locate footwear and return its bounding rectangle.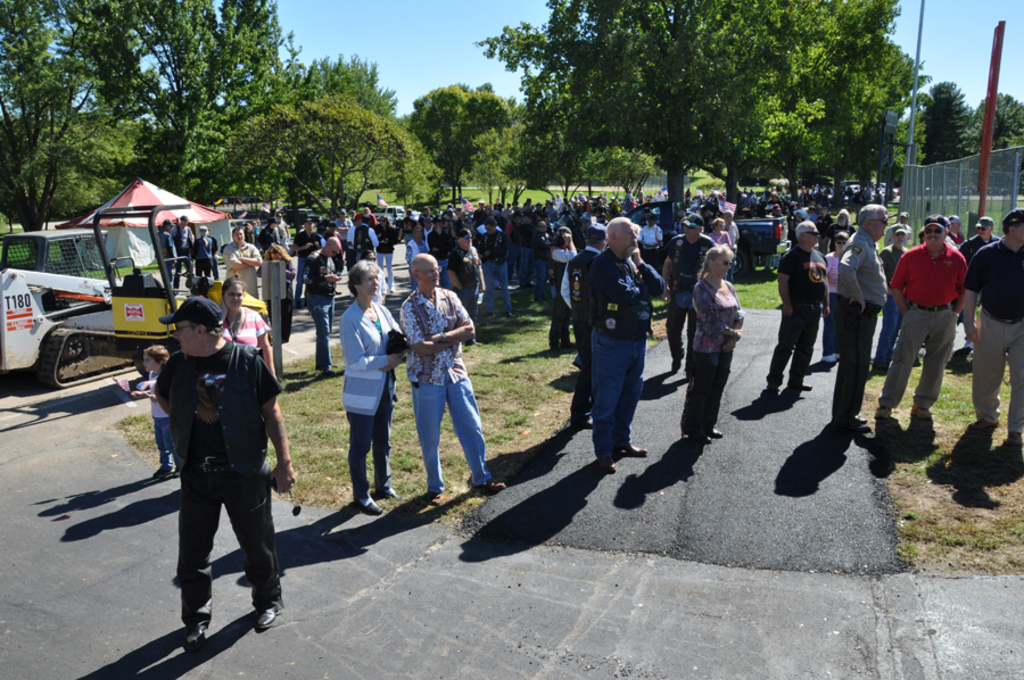
detection(685, 436, 712, 445).
